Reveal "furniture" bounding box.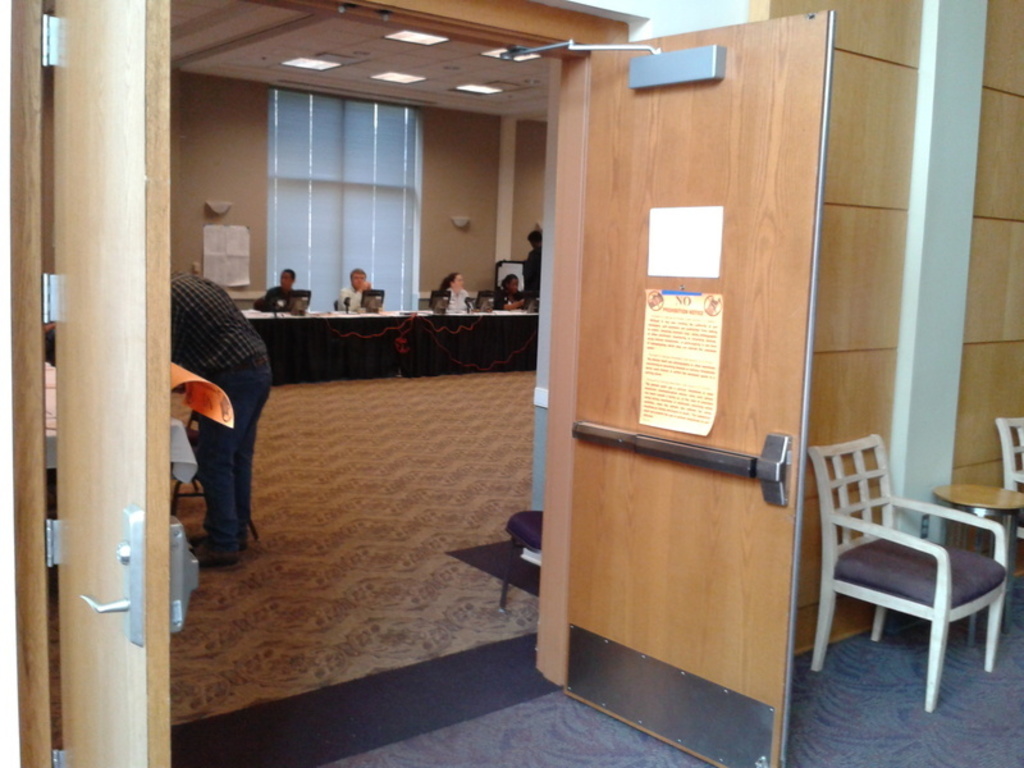
Revealed: [239, 303, 538, 385].
